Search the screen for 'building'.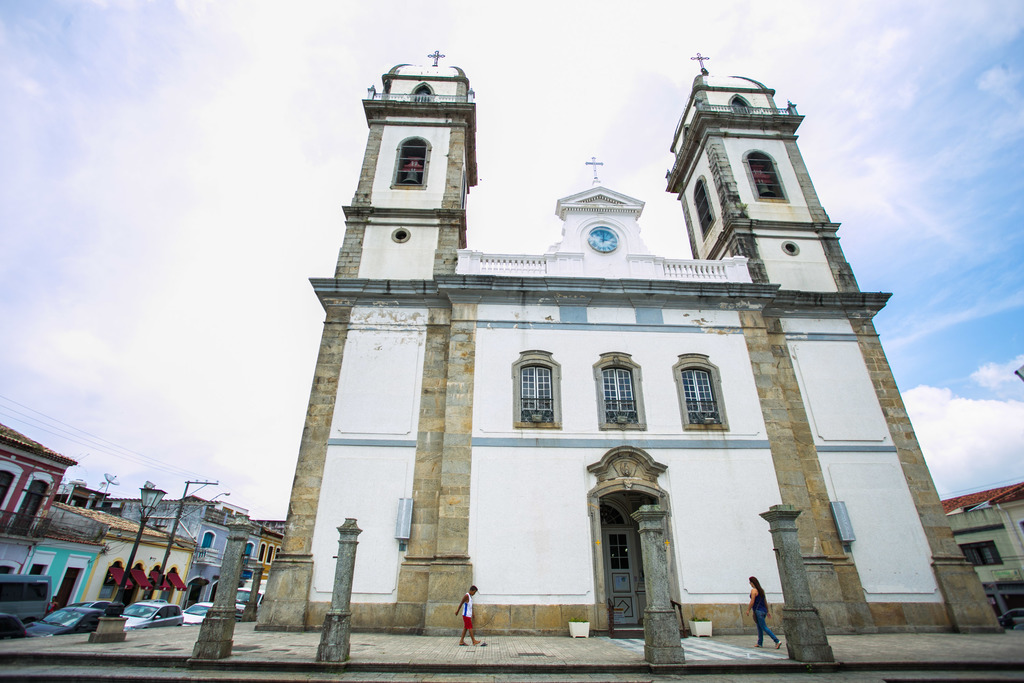
Found at bbox=(0, 422, 106, 608).
